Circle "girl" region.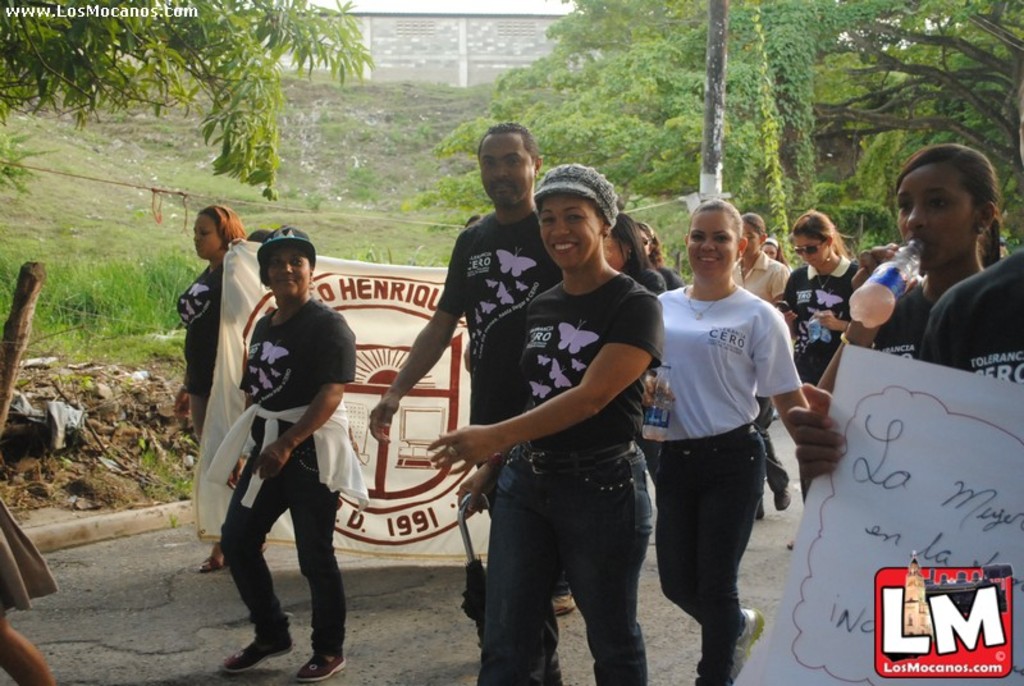
Region: crop(773, 211, 869, 381).
